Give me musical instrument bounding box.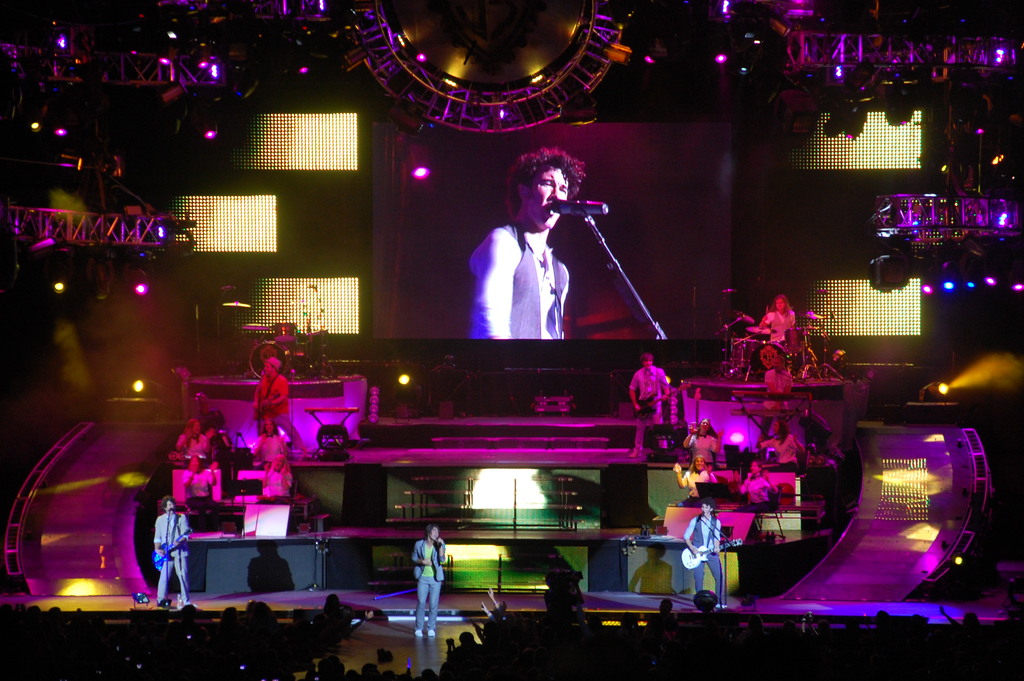
BBox(152, 527, 197, 575).
